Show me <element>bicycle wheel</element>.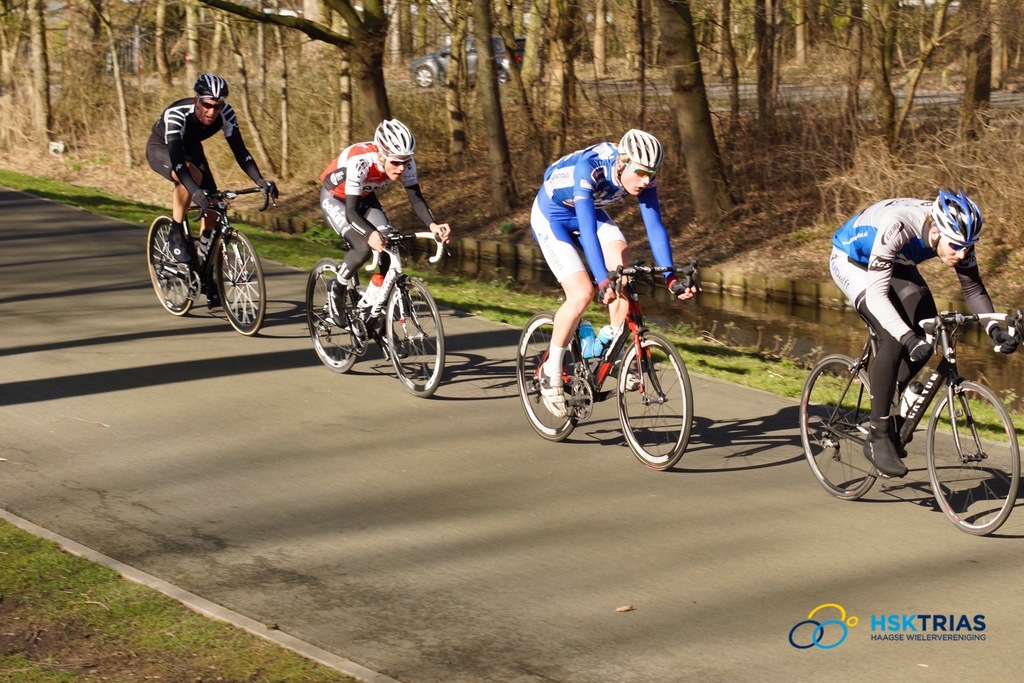
<element>bicycle wheel</element> is here: x1=925, y1=382, x2=1023, y2=537.
